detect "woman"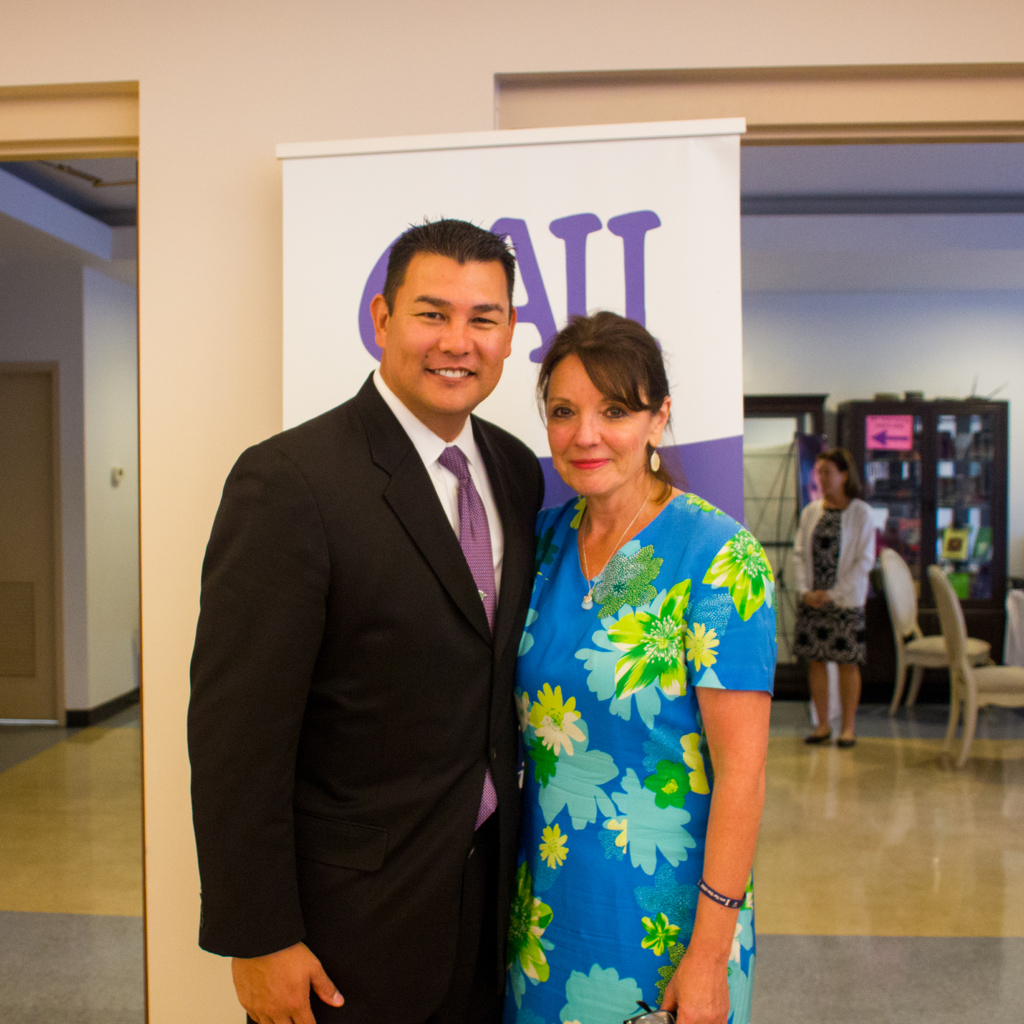
region(499, 310, 787, 1023)
